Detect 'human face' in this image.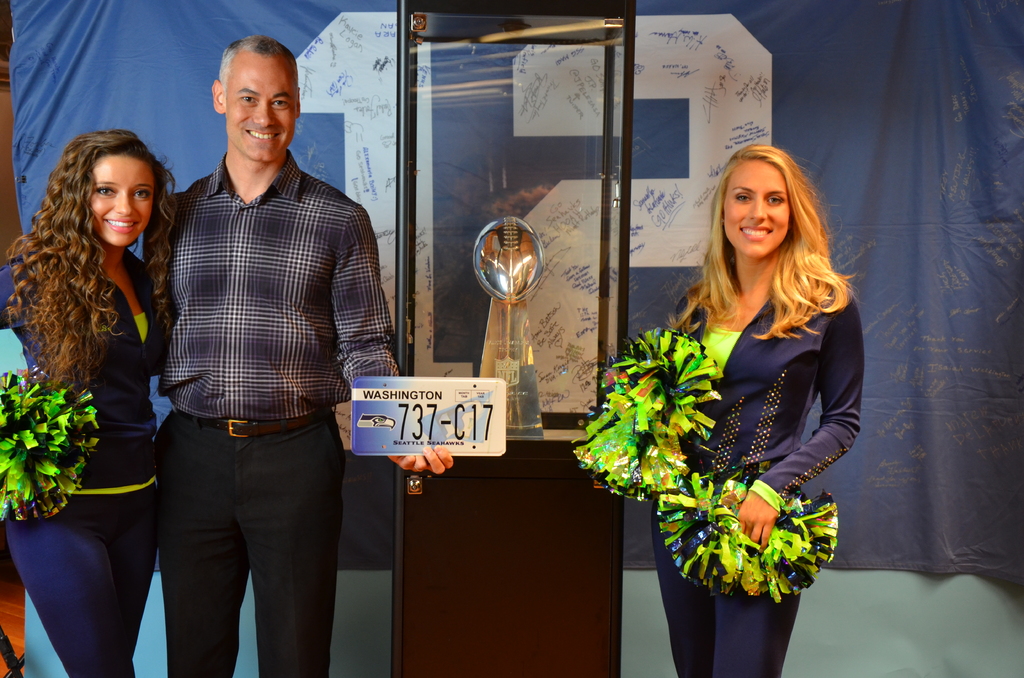
Detection: bbox(721, 161, 791, 260).
